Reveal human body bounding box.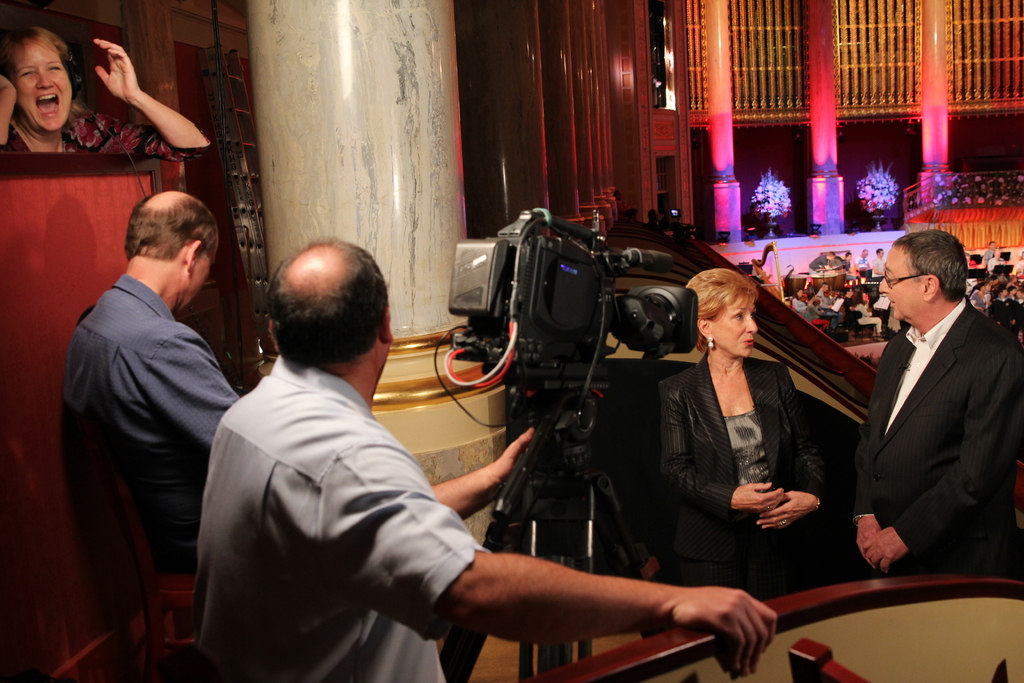
Revealed: (left=983, top=238, right=999, bottom=264).
